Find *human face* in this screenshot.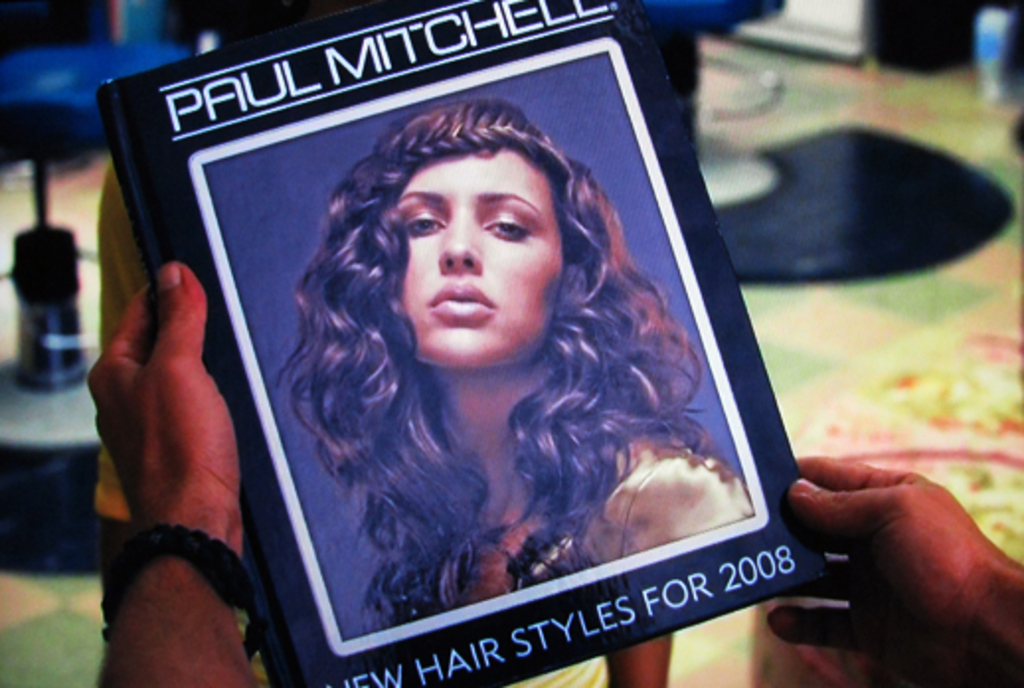
The bounding box for *human face* is (387,146,571,372).
